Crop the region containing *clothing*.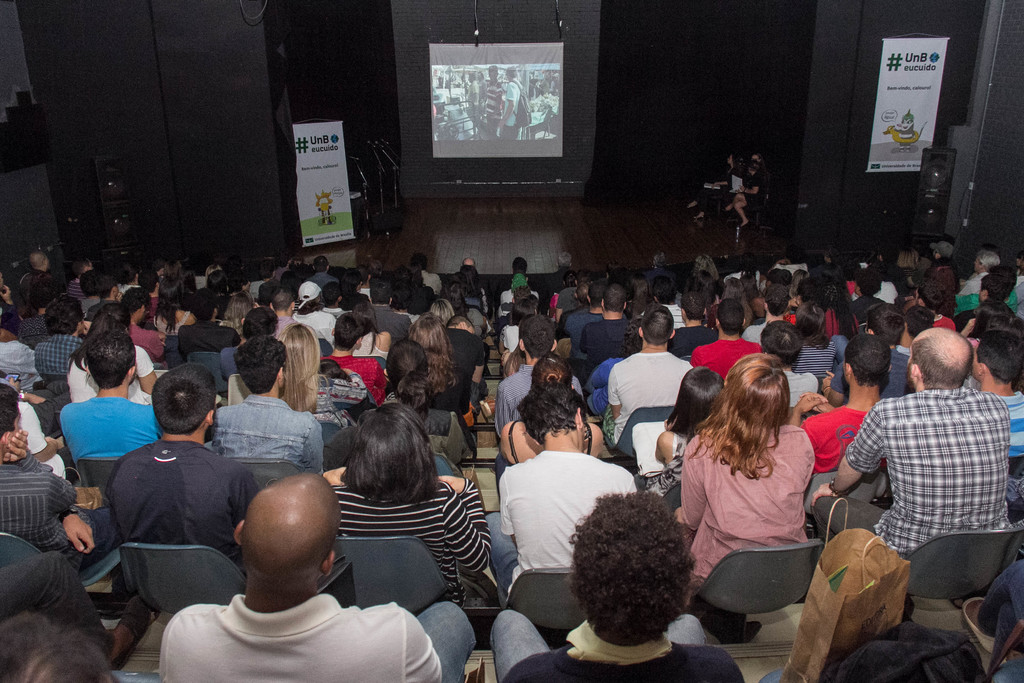
Crop region: crop(279, 319, 296, 348).
